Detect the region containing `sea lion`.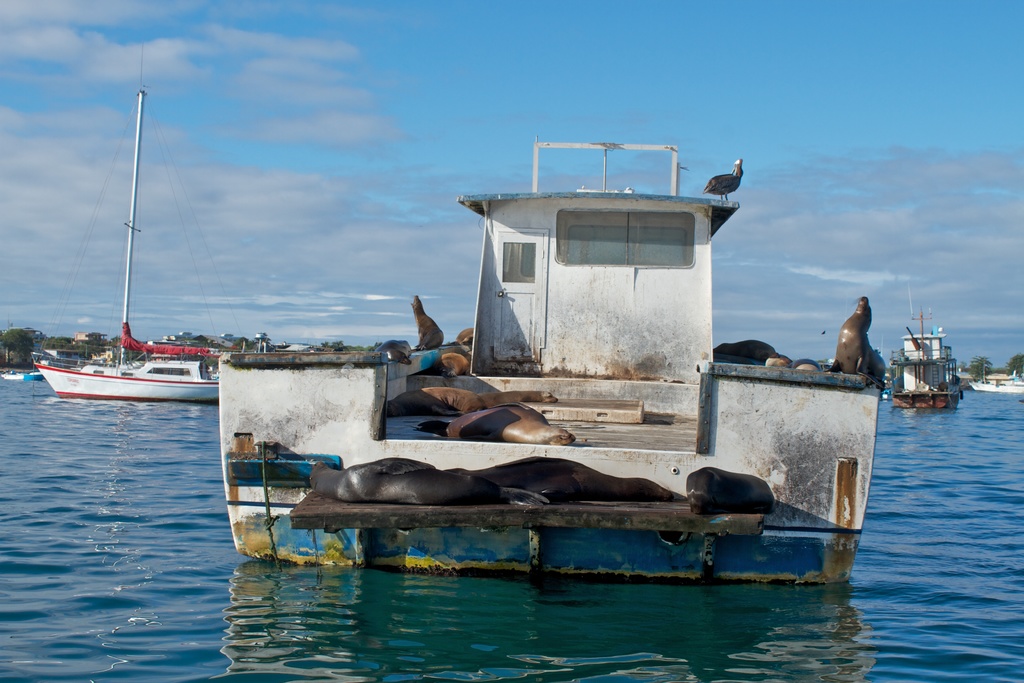
bbox=(381, 388, 479, 419).
